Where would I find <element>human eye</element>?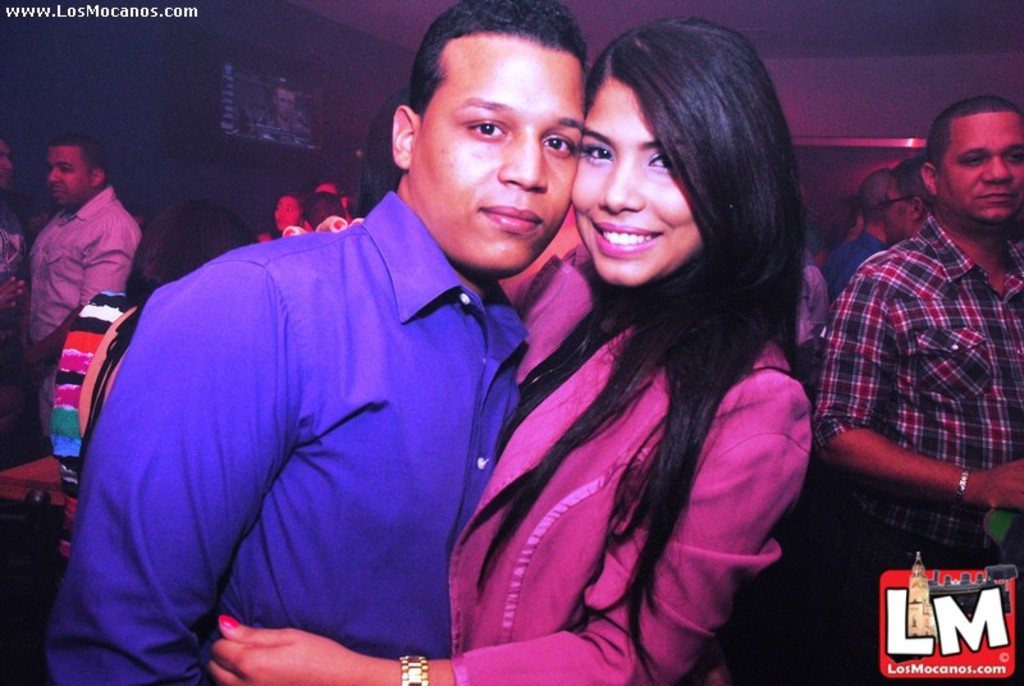
At left=56, top=165, right=74, bottom=177.
